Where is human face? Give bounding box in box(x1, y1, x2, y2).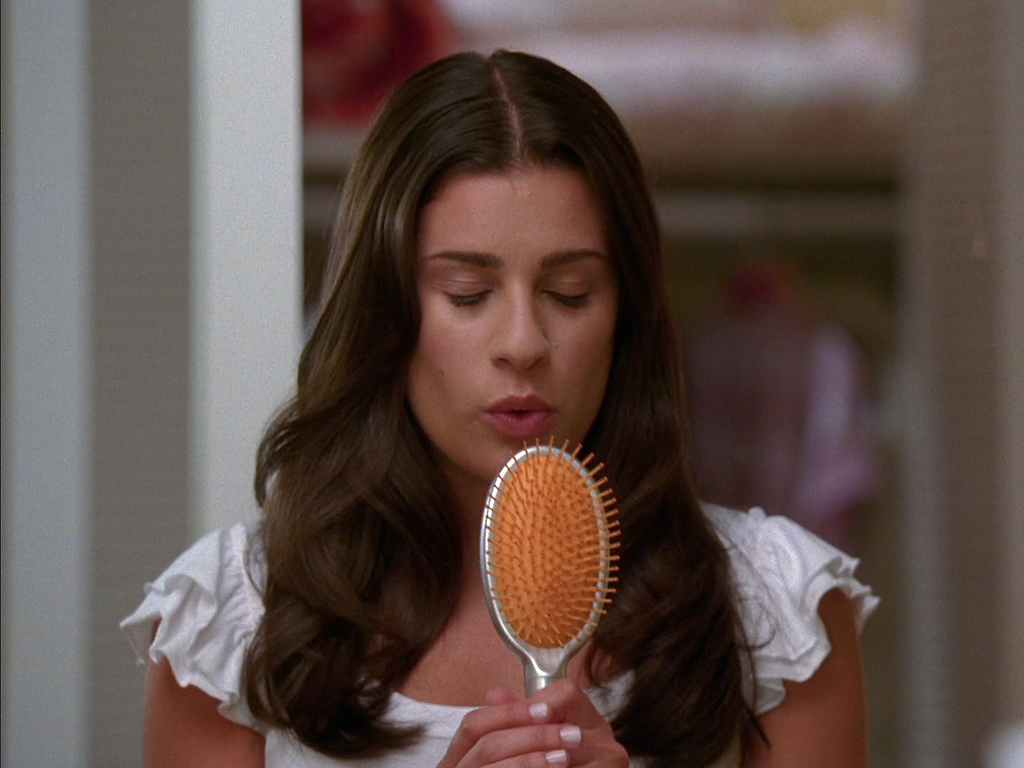
box(404, 171, 615, 481).
